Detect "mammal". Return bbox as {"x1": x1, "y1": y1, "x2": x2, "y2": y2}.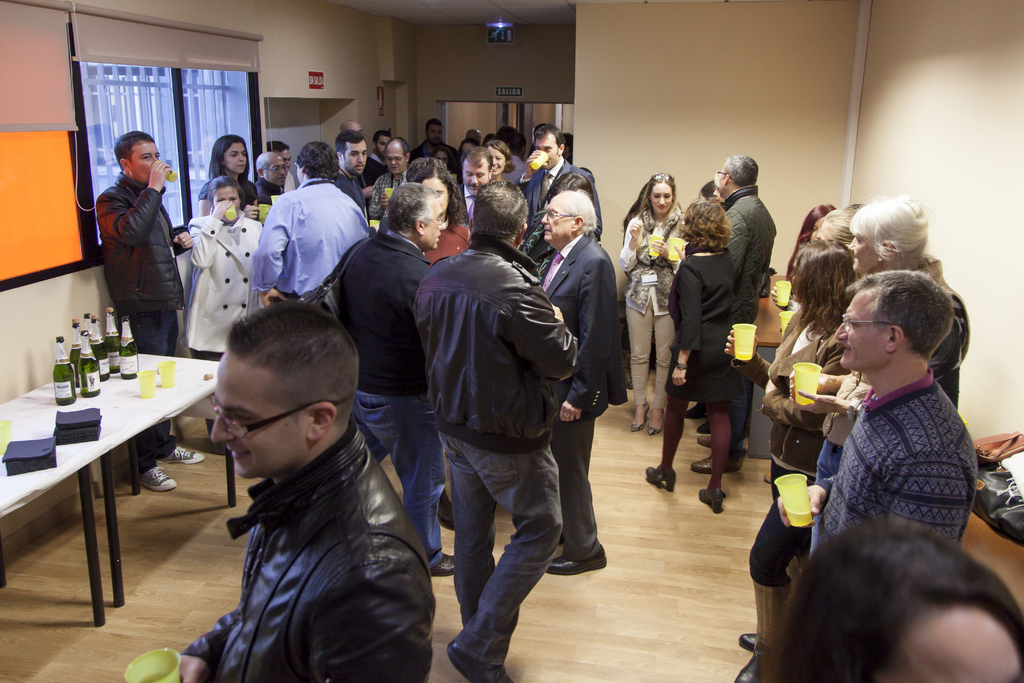
{"x1": 524, "y1": 174, "x2": 601, "y2": 288}.
